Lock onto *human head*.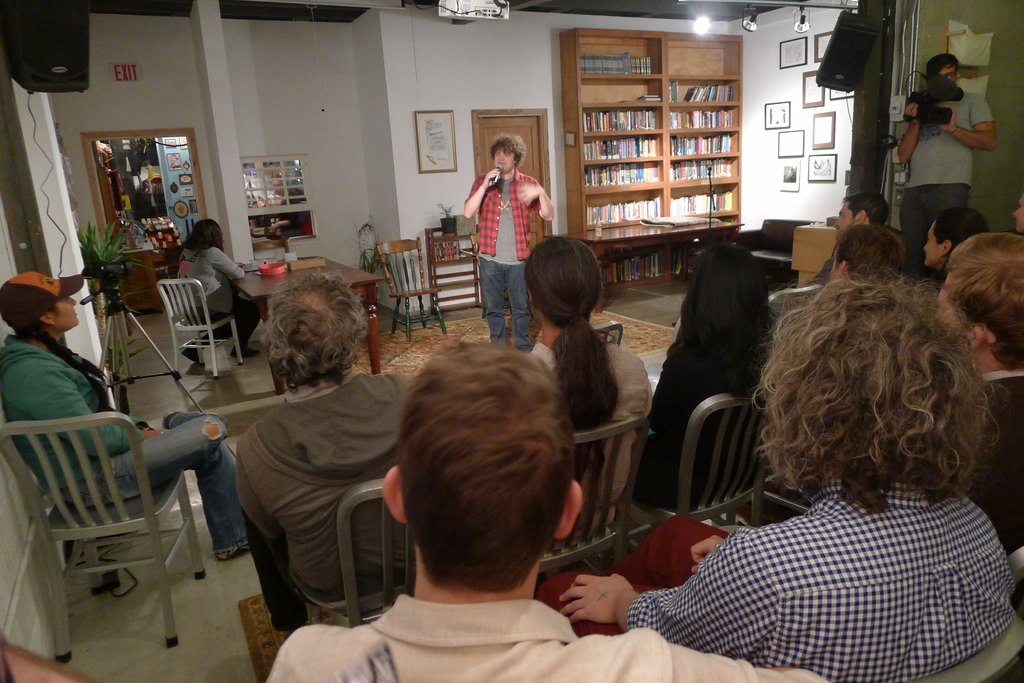
Locked: 924:211:991:268.
